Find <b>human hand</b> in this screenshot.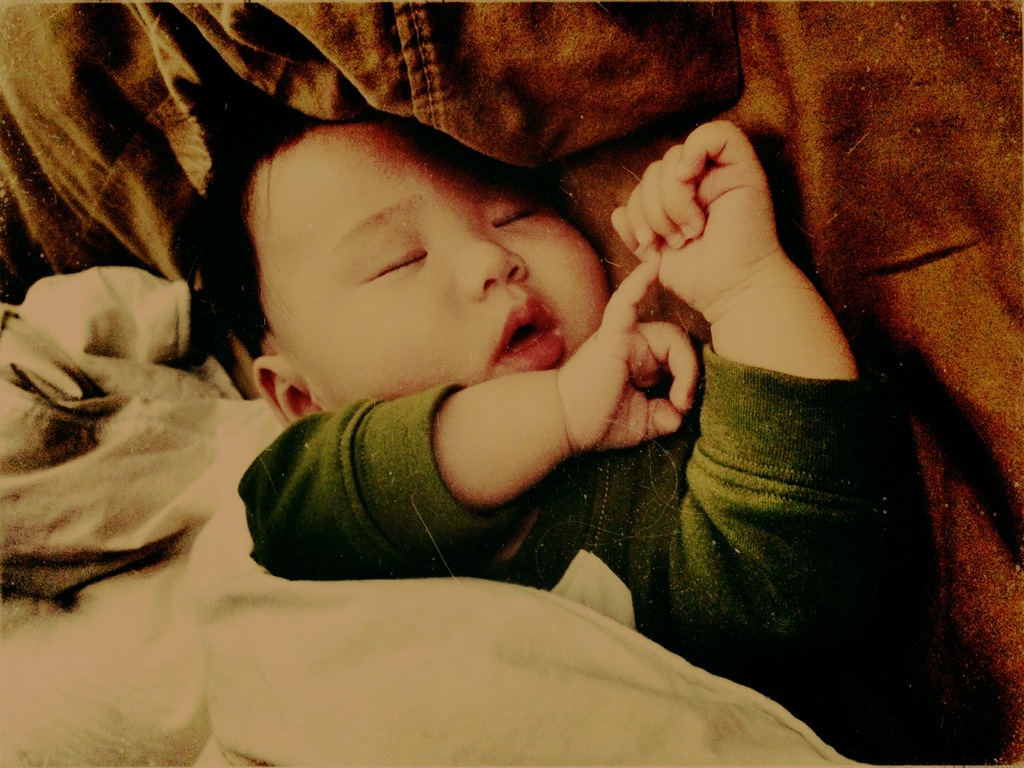
The bounding box for <b>human hand</b> is (615,129,816,346).
